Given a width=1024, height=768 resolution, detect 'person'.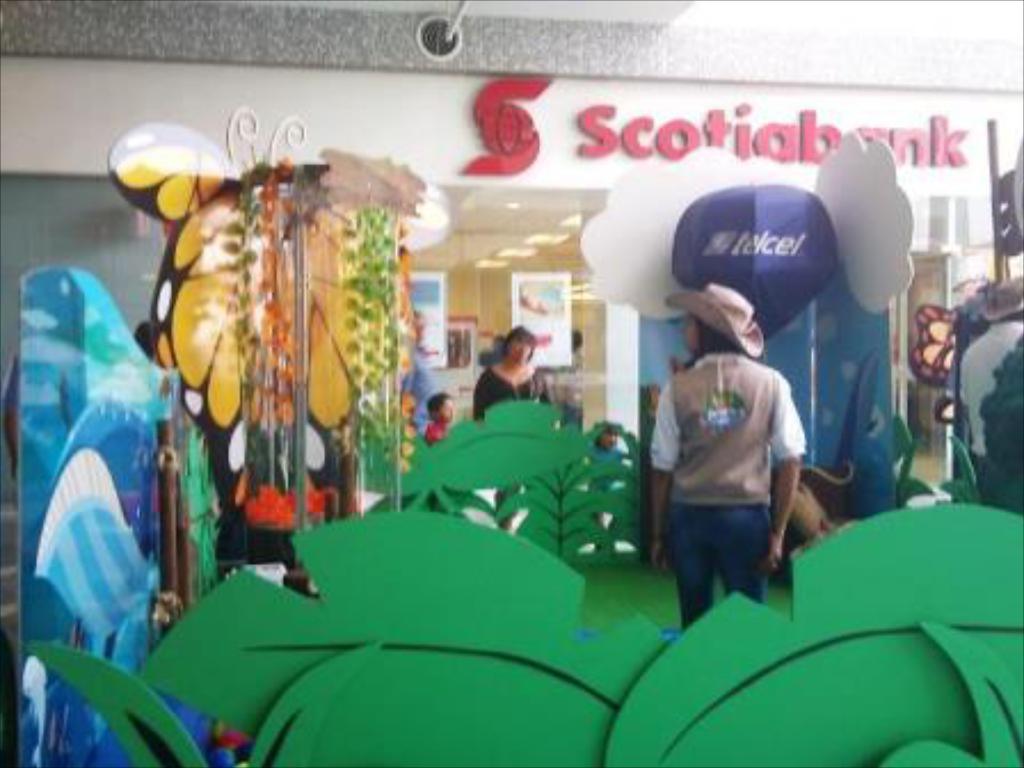
[423,389,457,441].
